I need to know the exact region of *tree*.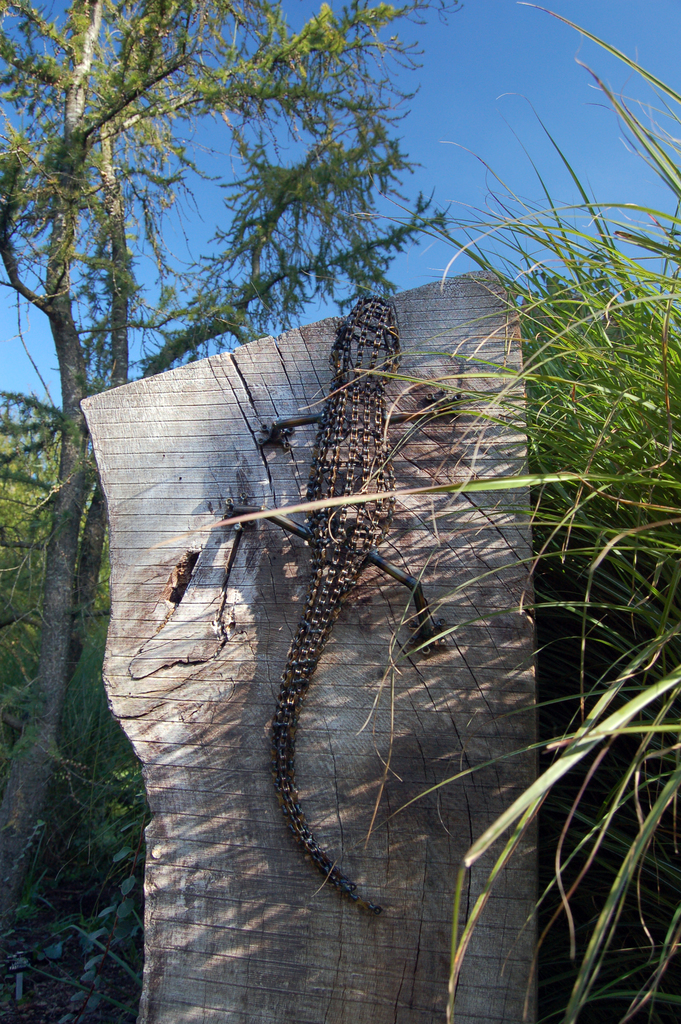
Region: bbox=(0, 0, 452, 895).
